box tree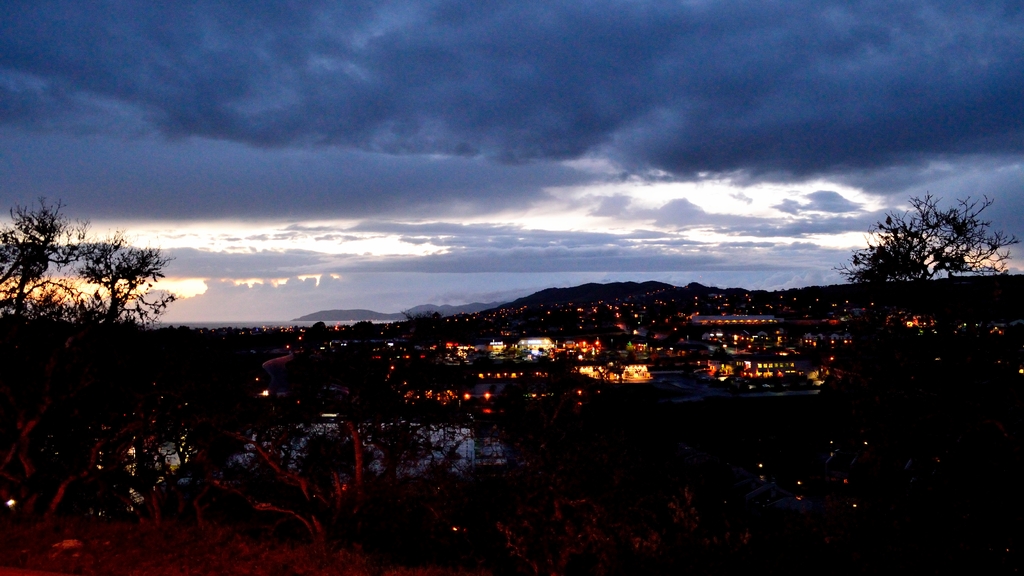
select_region(843, 196, 1021, 319)
